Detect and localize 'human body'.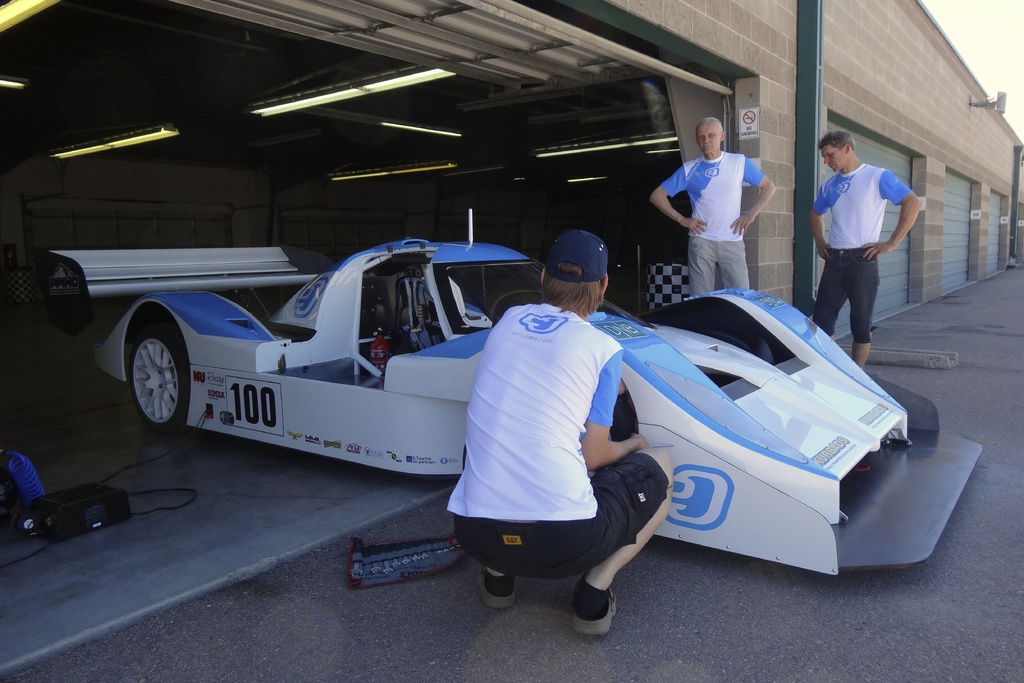
Localized at <region>441, 227, 673, 630</region>.
